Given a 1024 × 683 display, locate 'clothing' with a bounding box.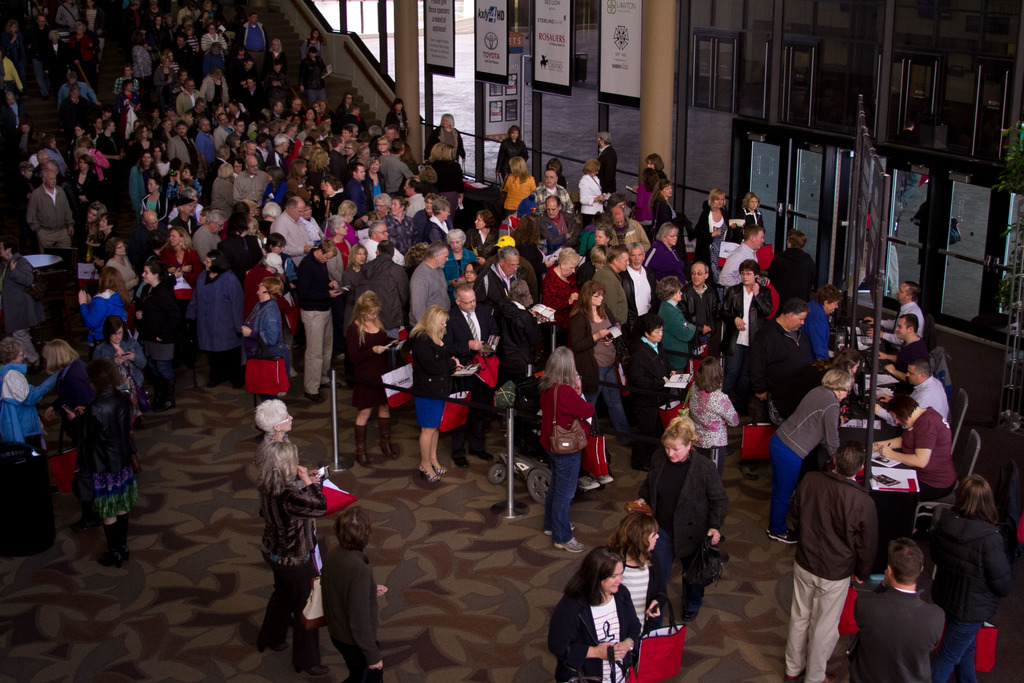
Located: rect(676, 380, 735, 481).
